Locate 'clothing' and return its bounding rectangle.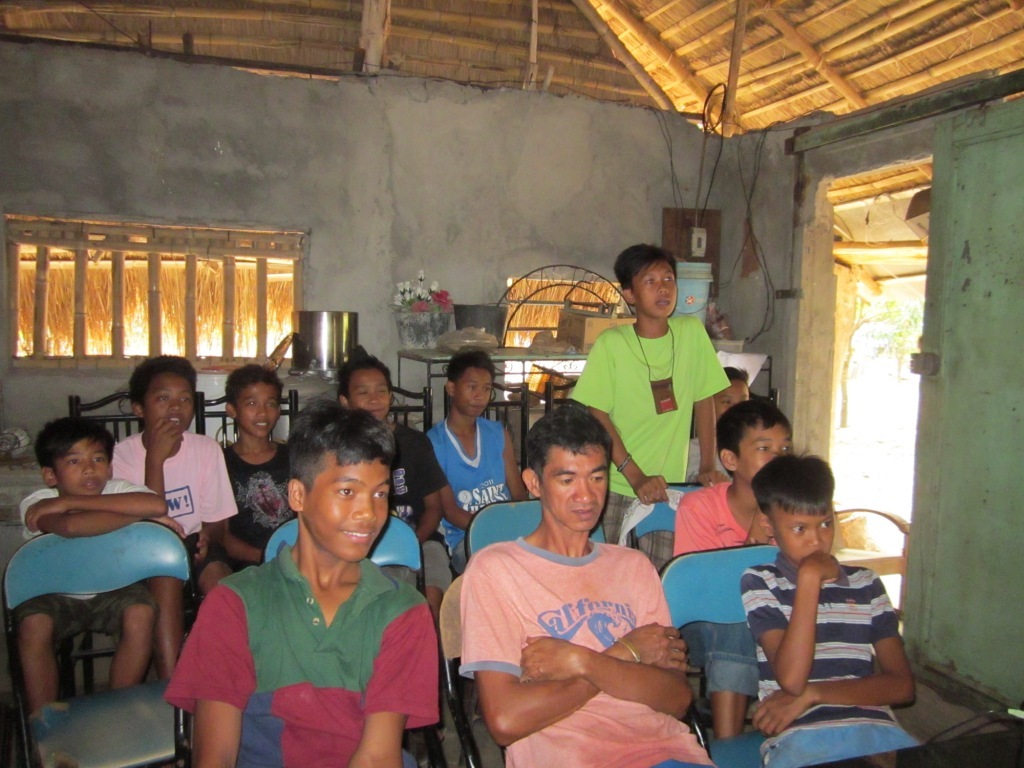
select_region(670, 466, 753, 566).
